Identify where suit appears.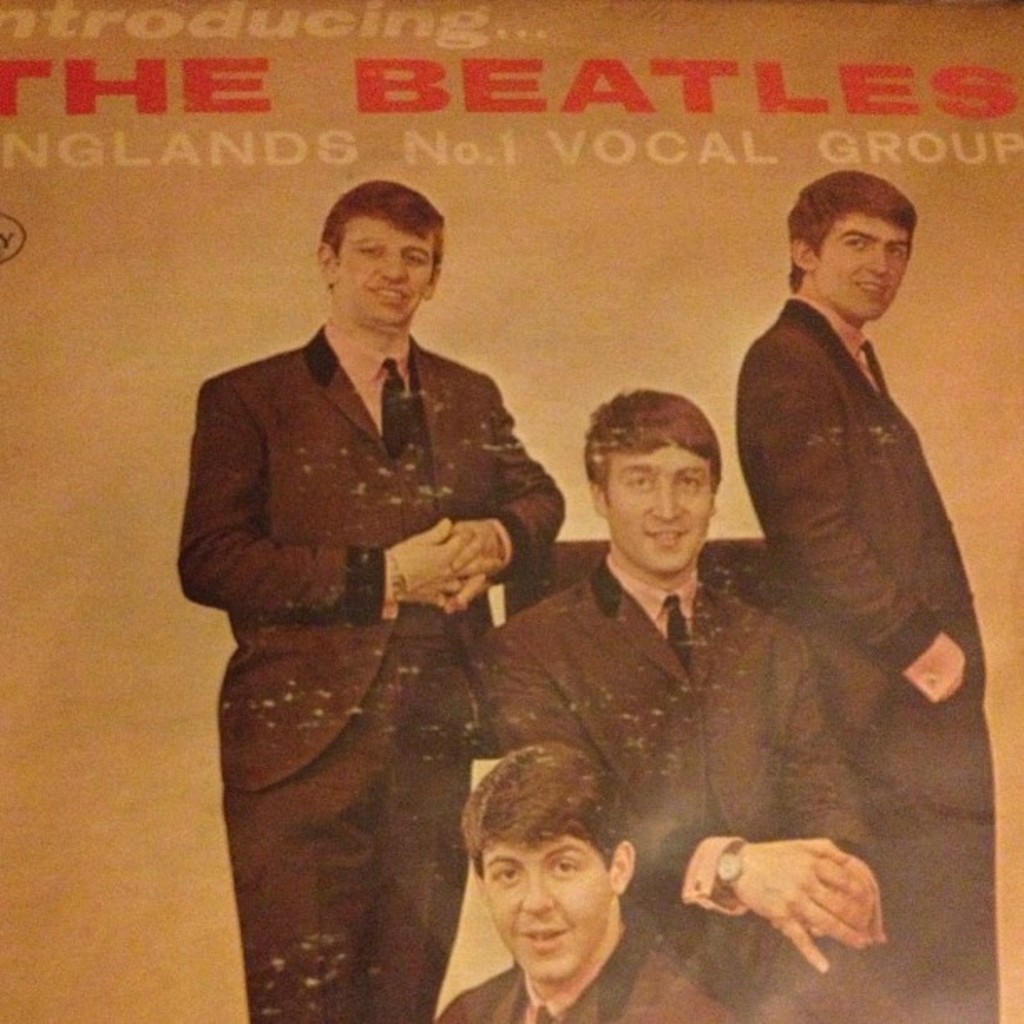
Appears at x1=480 y1=547 x2=882 y2=1022.
